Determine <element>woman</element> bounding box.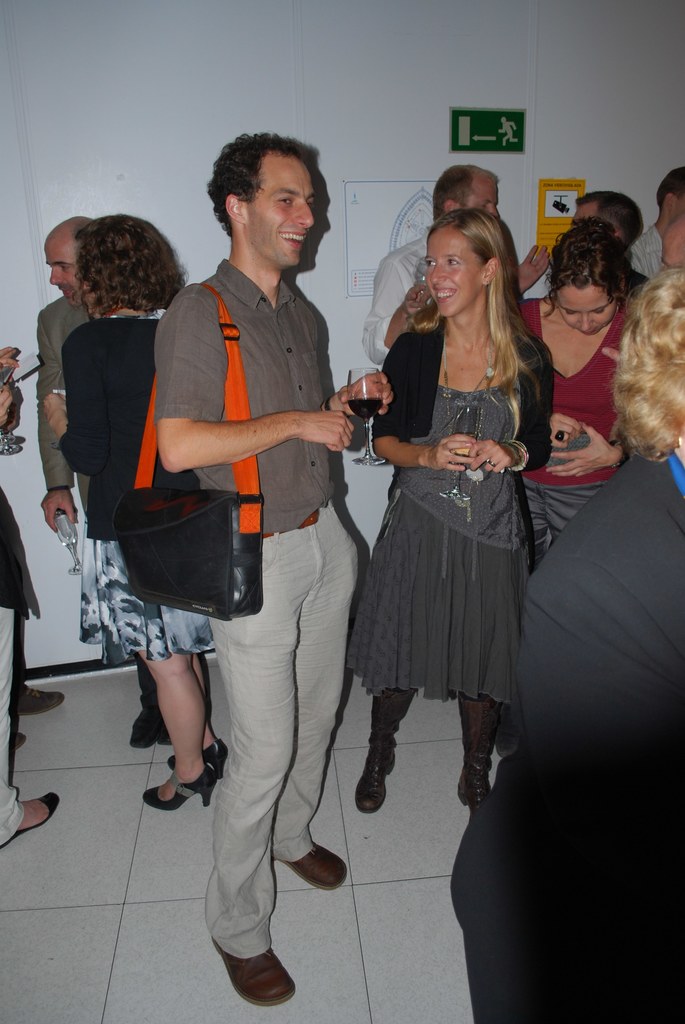
Determined: bbox=(513, 216, 659, 574).
